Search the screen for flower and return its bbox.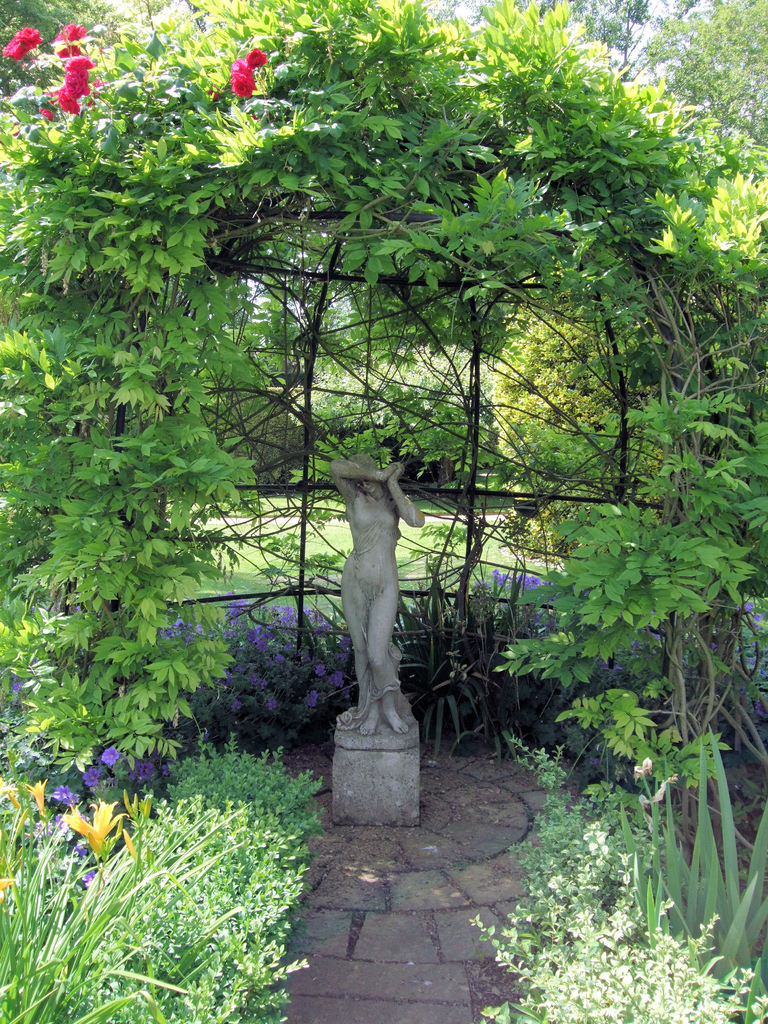
Found: detection(3, 785, 19, 826).
